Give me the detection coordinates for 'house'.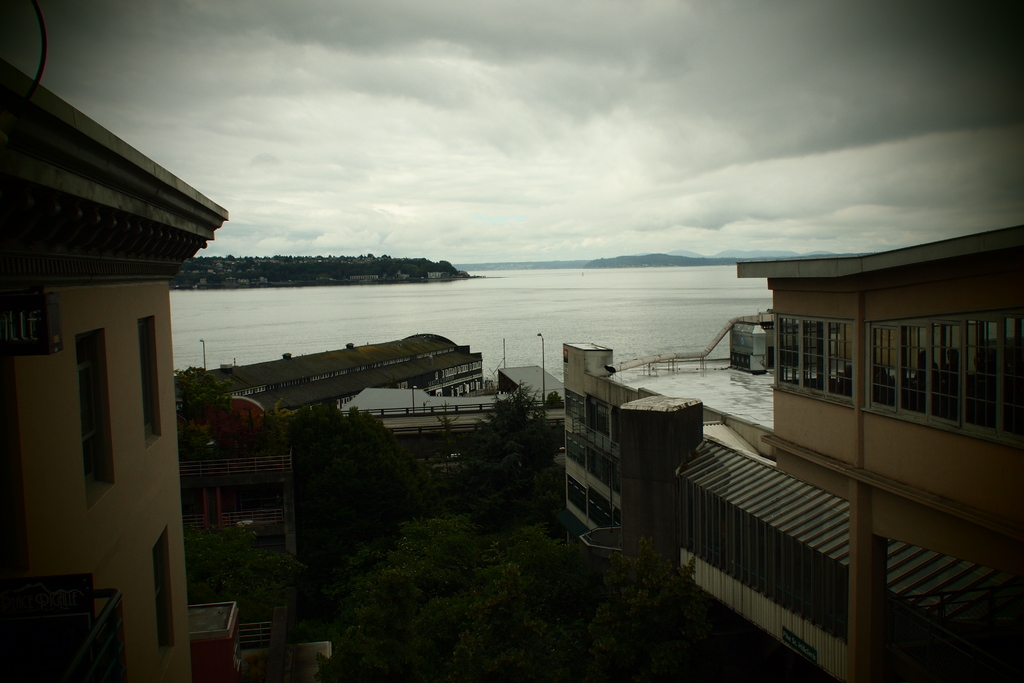
[573,335,660,549].
